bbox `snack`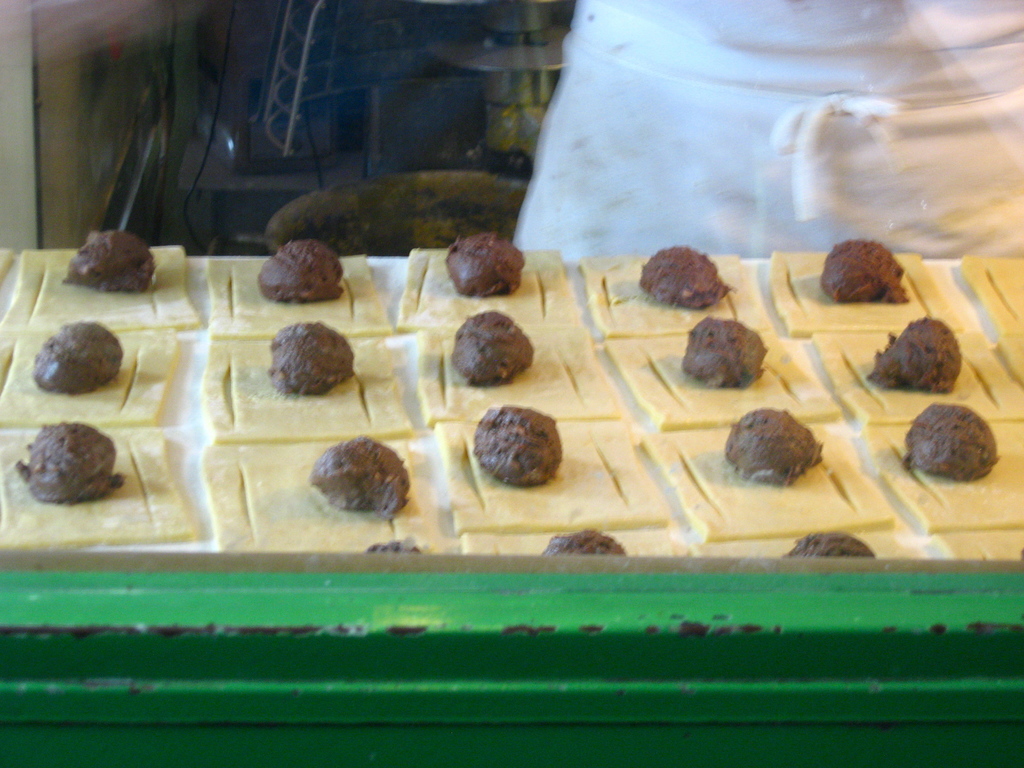
region(923, 531, 1023, 557)
